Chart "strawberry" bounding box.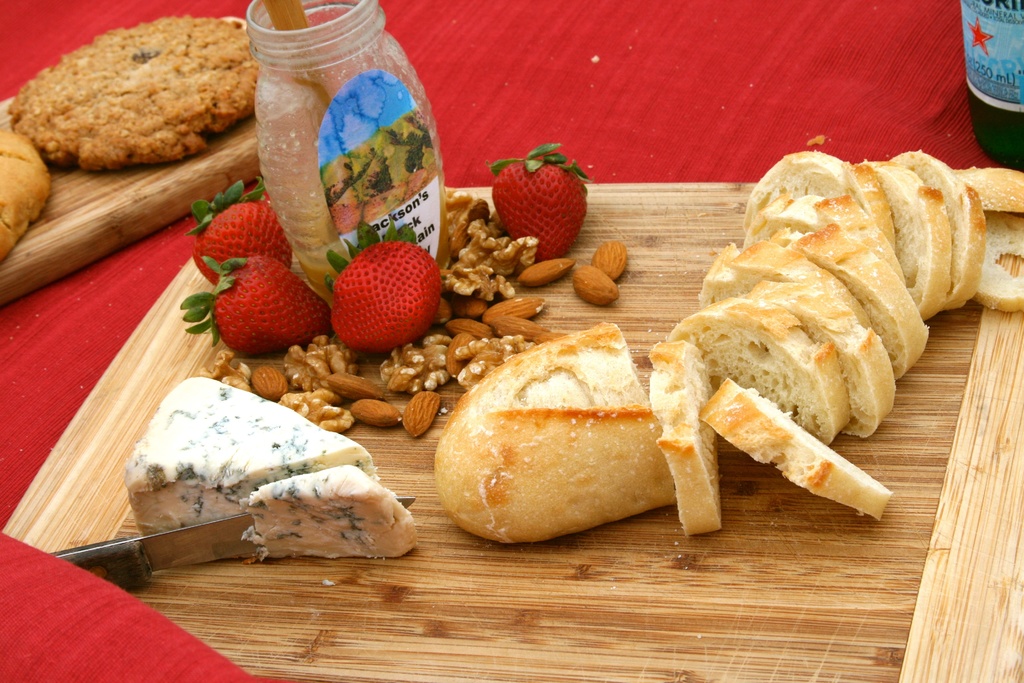
Charted: locate(211, 258, 319, 354).
